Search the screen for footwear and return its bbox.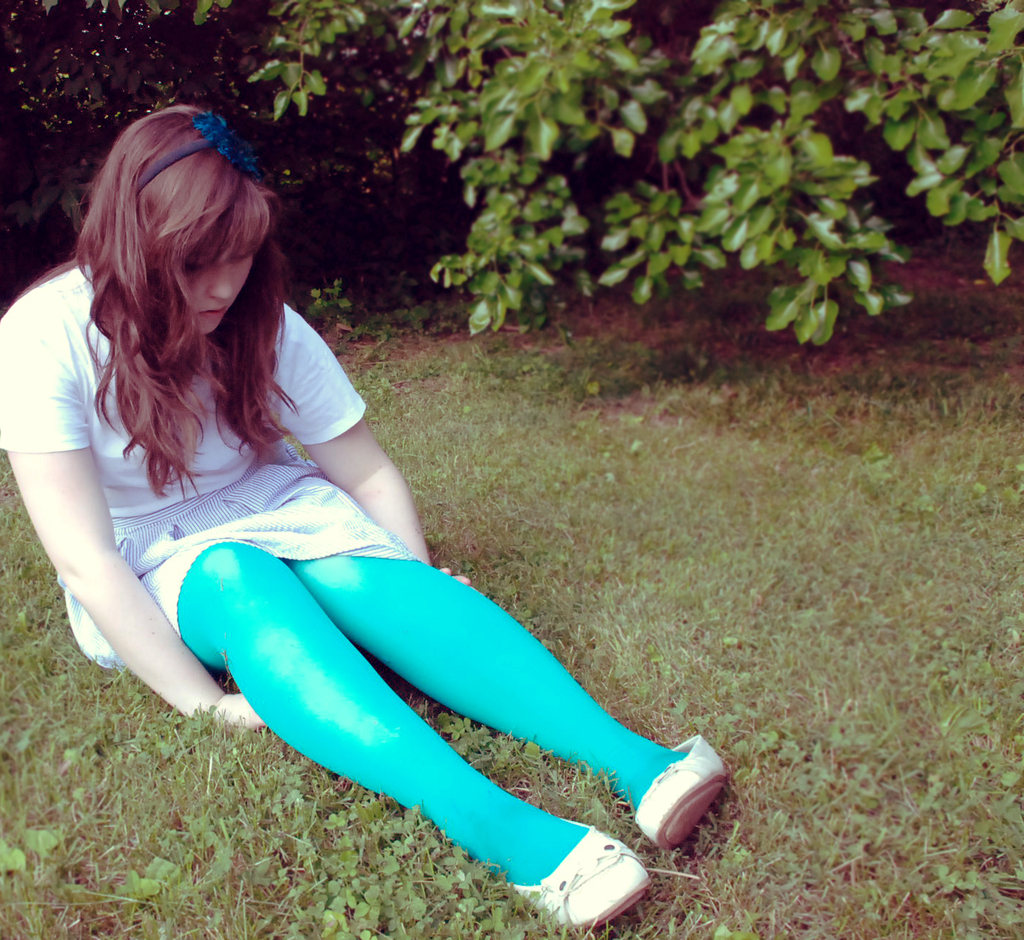
Found: Rect(631, 746, 722, 866).
